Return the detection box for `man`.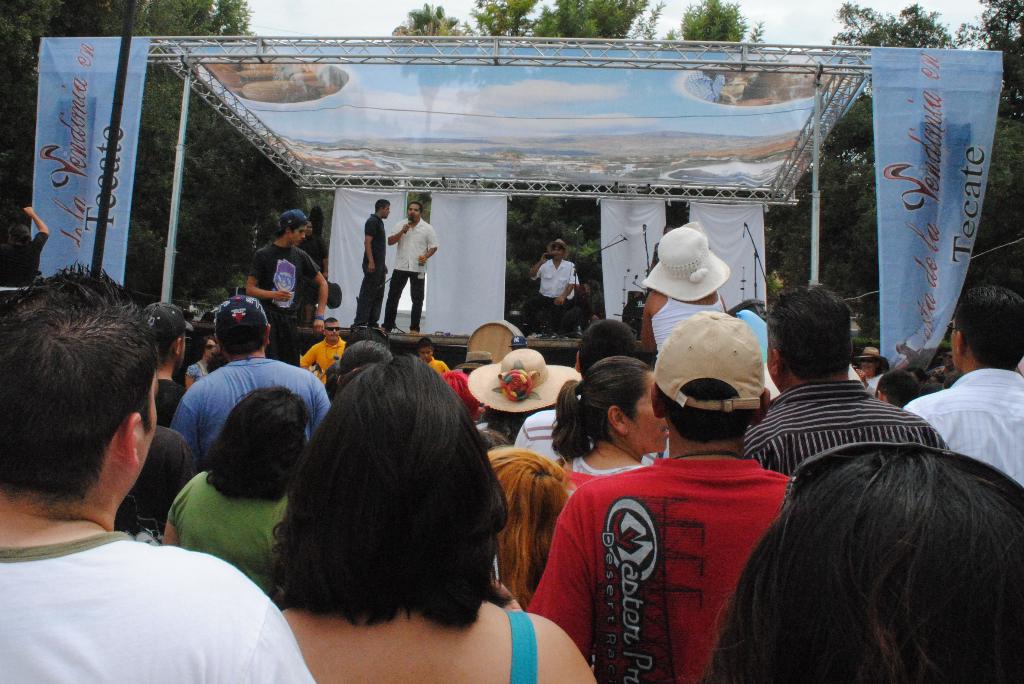
741, 286, 951, 480.
